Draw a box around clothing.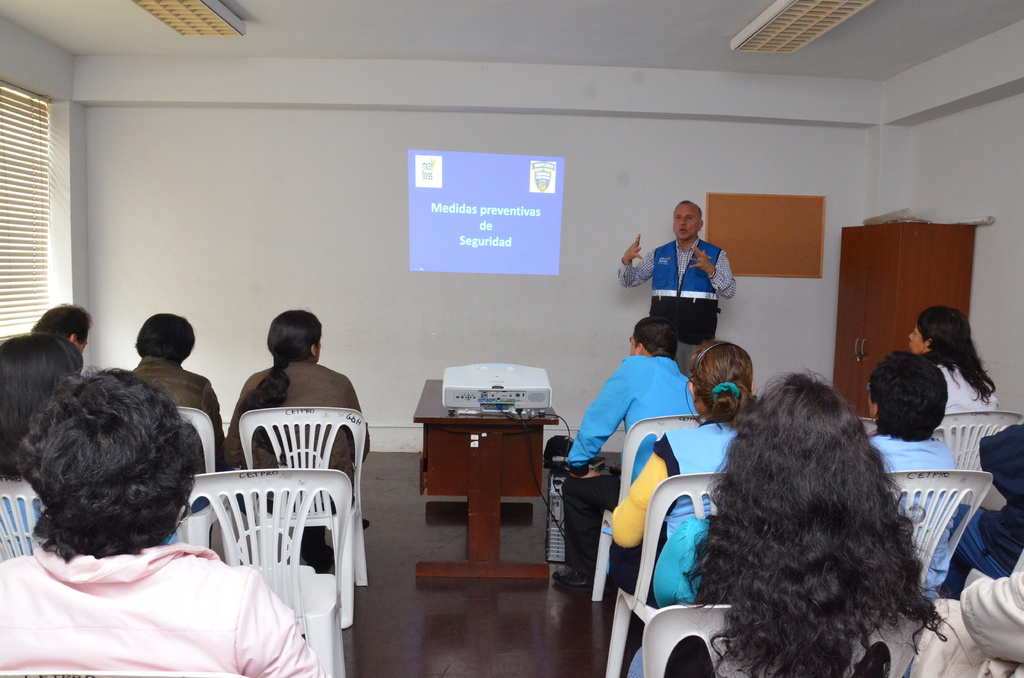
[0, 487, 43, 563].
